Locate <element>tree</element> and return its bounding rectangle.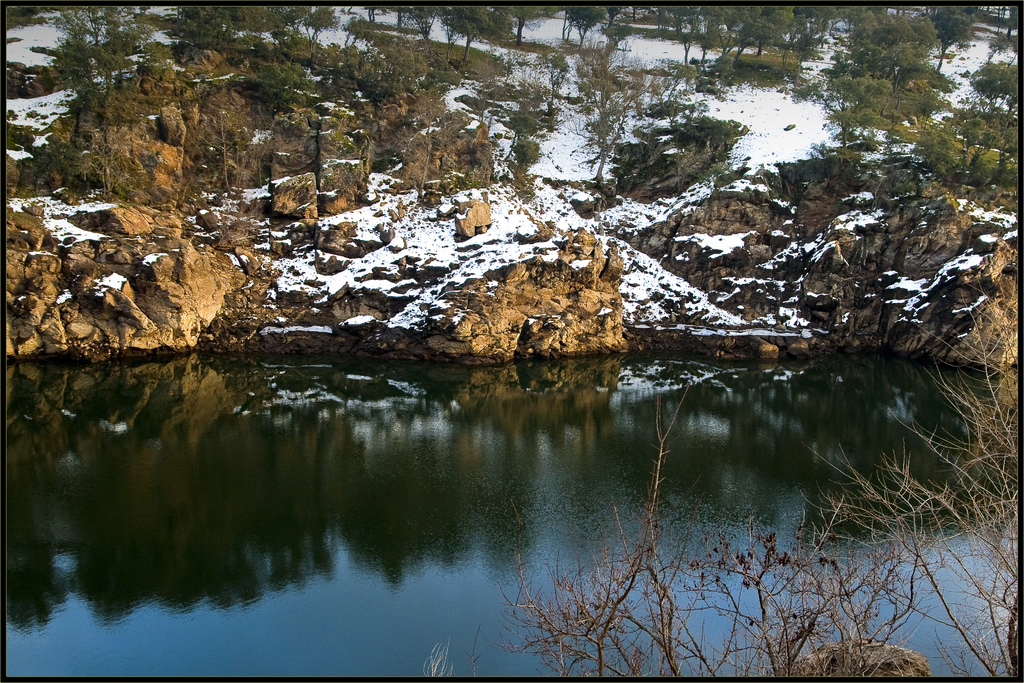
box(609, 3, 623, 27).
